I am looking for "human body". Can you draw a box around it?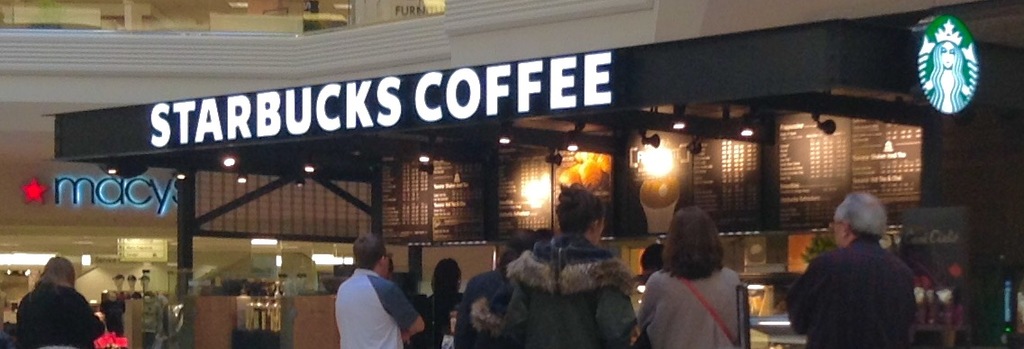
Sure, the bounding box is {"x1": 425, "y1": 252, "x2": 451, "y2": 344}.
